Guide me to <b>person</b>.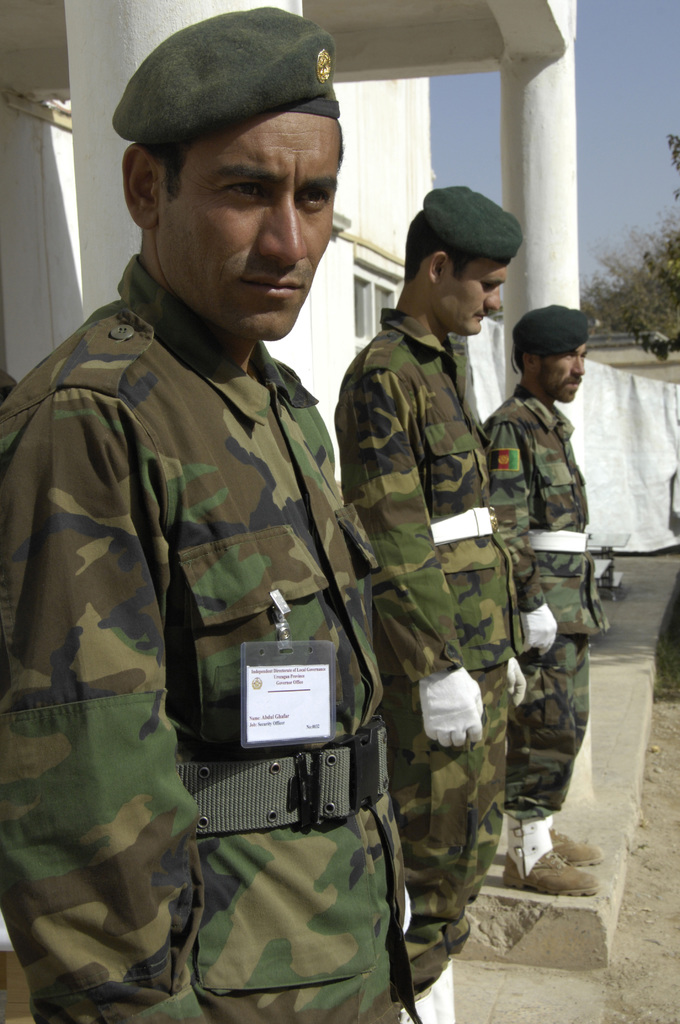
Guidance: left=481, top=302, right=603, bottom=897.
